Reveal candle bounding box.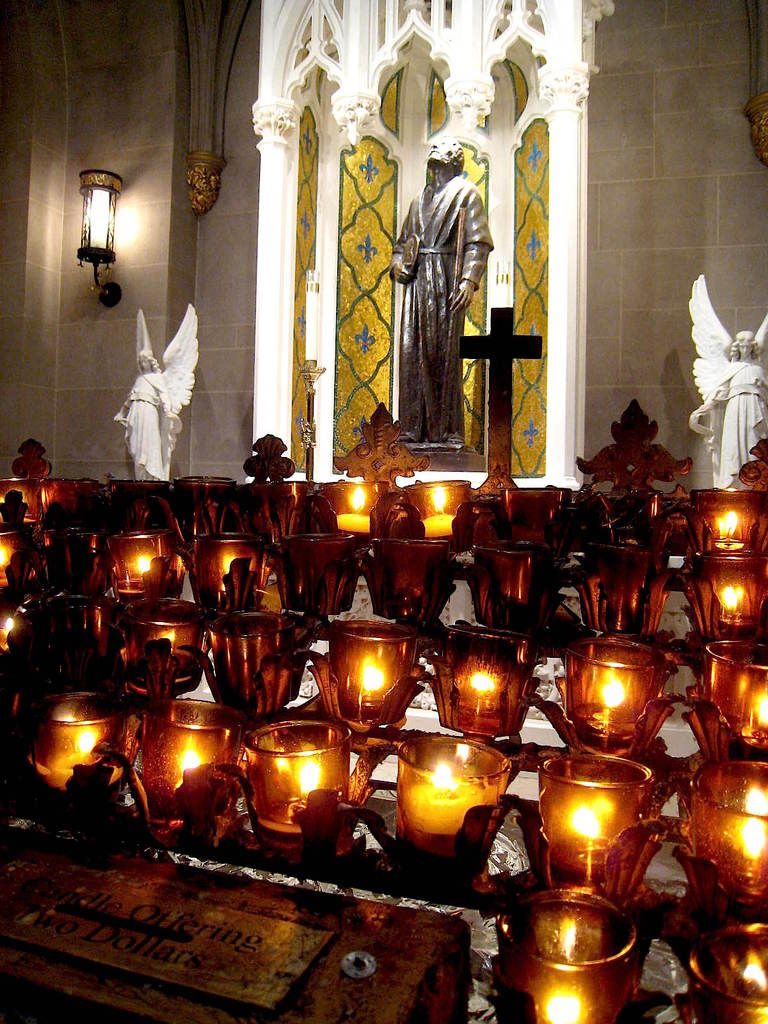
Revealed: detection(544, 755, 653, 881).
